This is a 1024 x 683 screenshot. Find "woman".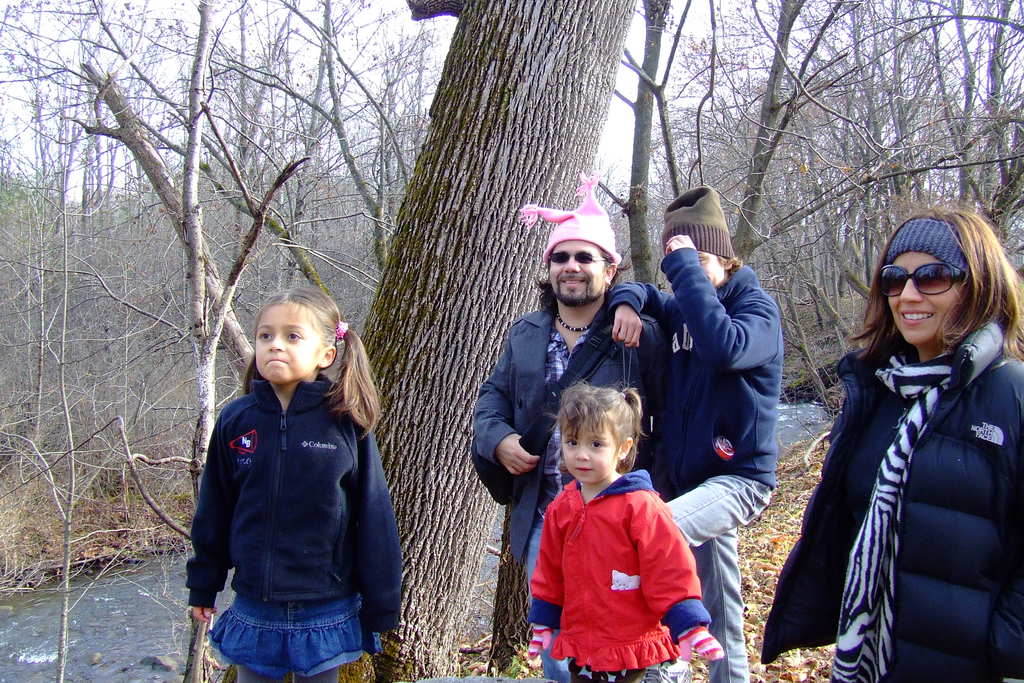
Bounding box: box=[790, 213, 1023, 680].
